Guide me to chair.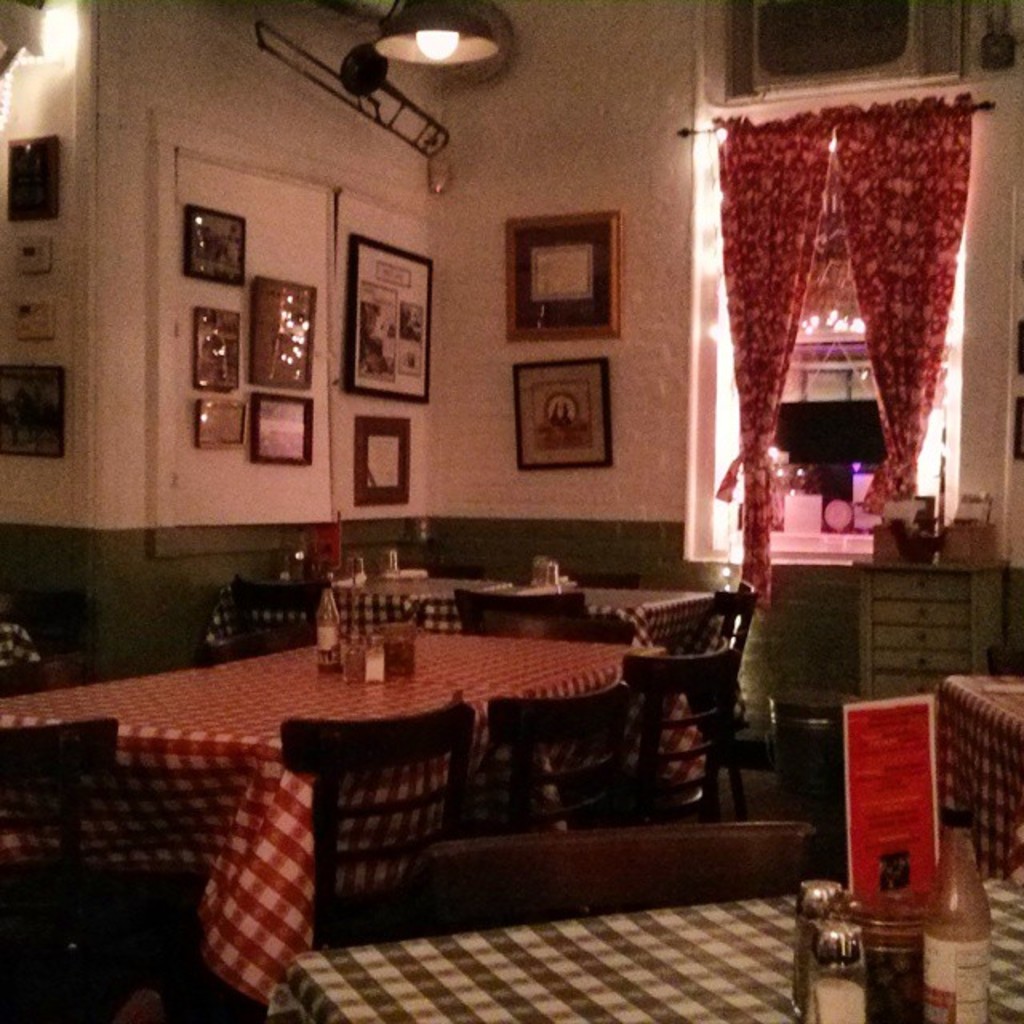
Guidance: bbox=(392, 822, 819, 928).
